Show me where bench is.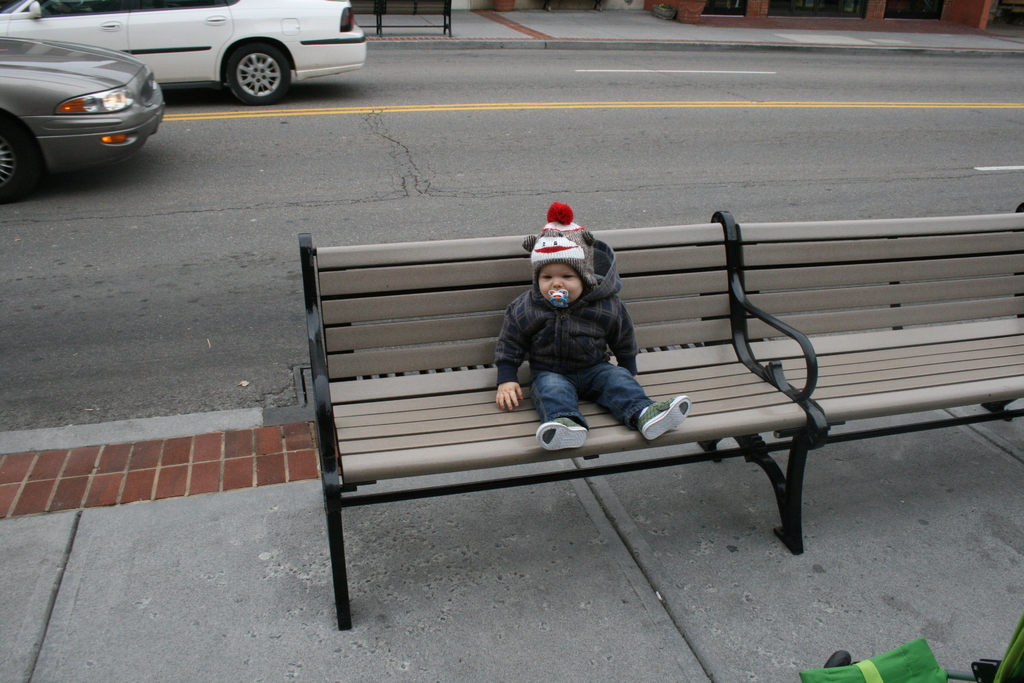
bench is at select_region(311, 245, 825, 652).
